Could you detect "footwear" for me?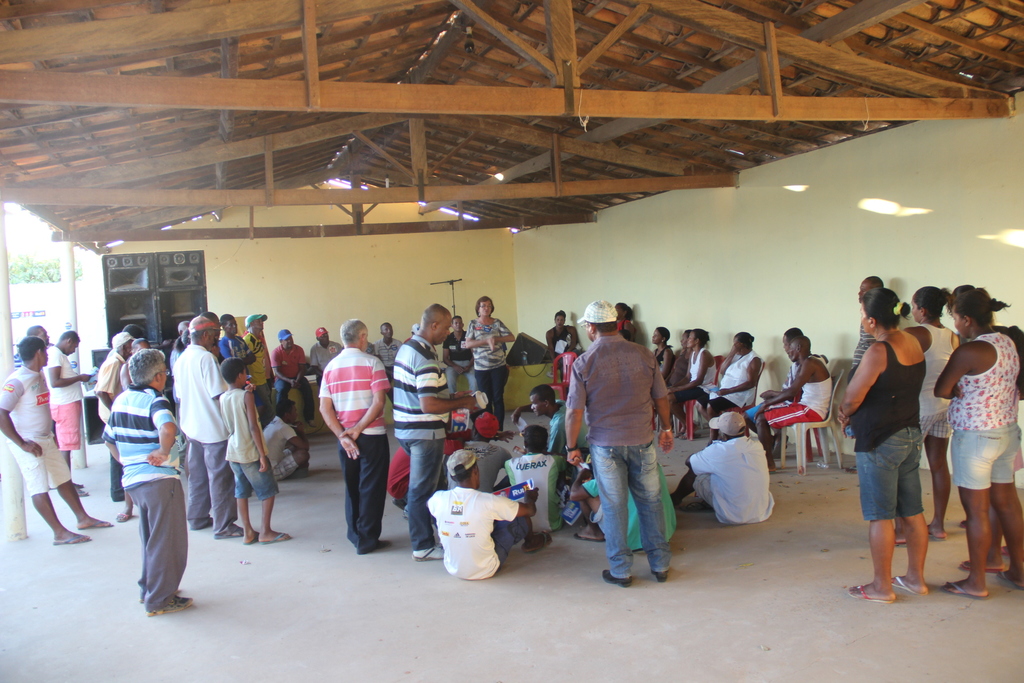
Detection result: 51, 536, 88, 541.
